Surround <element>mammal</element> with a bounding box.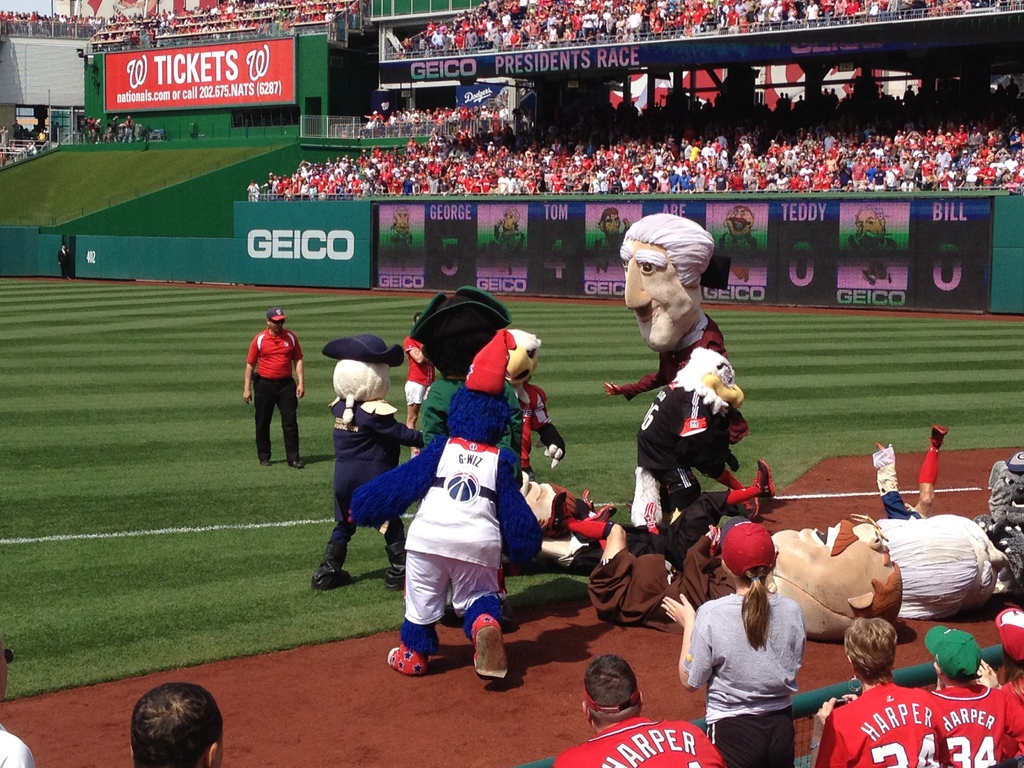
<region>412, 284, 524, 566</region>.
